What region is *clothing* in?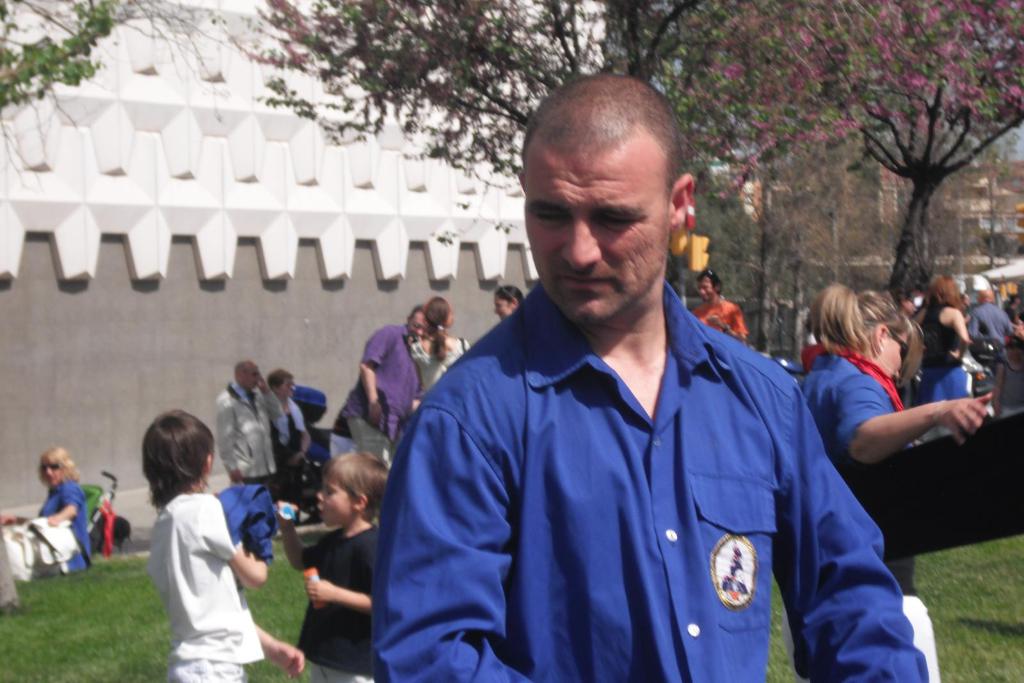
[x1=410, y1=335, x2=471, y2=394].
